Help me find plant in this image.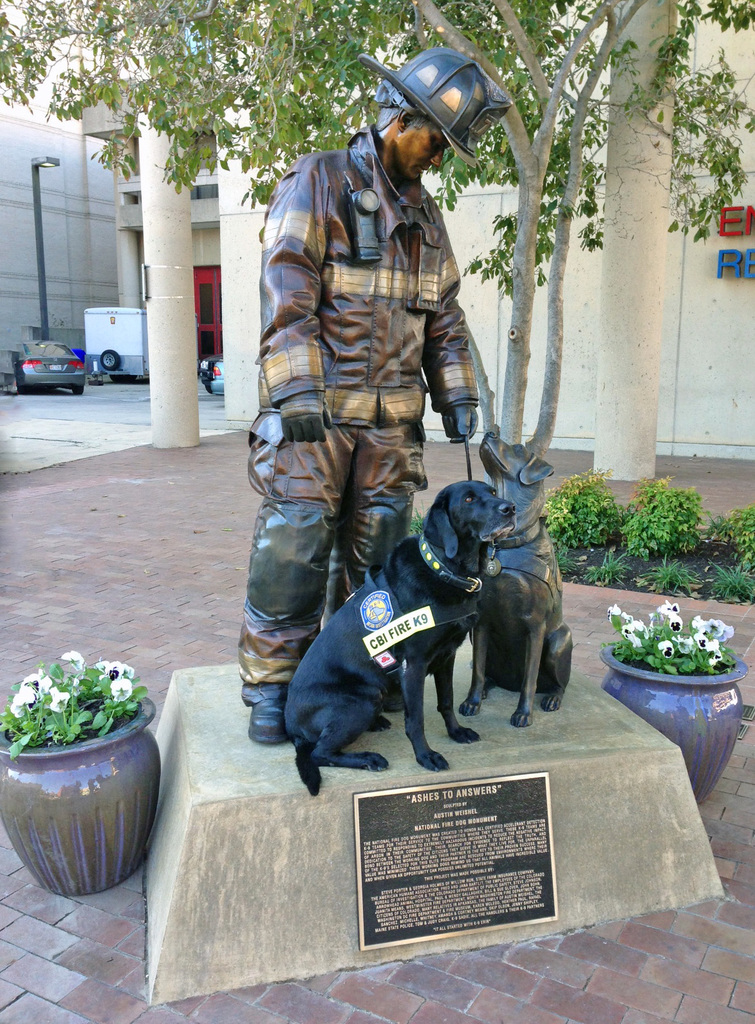
Found it: 646/553/711/594.
